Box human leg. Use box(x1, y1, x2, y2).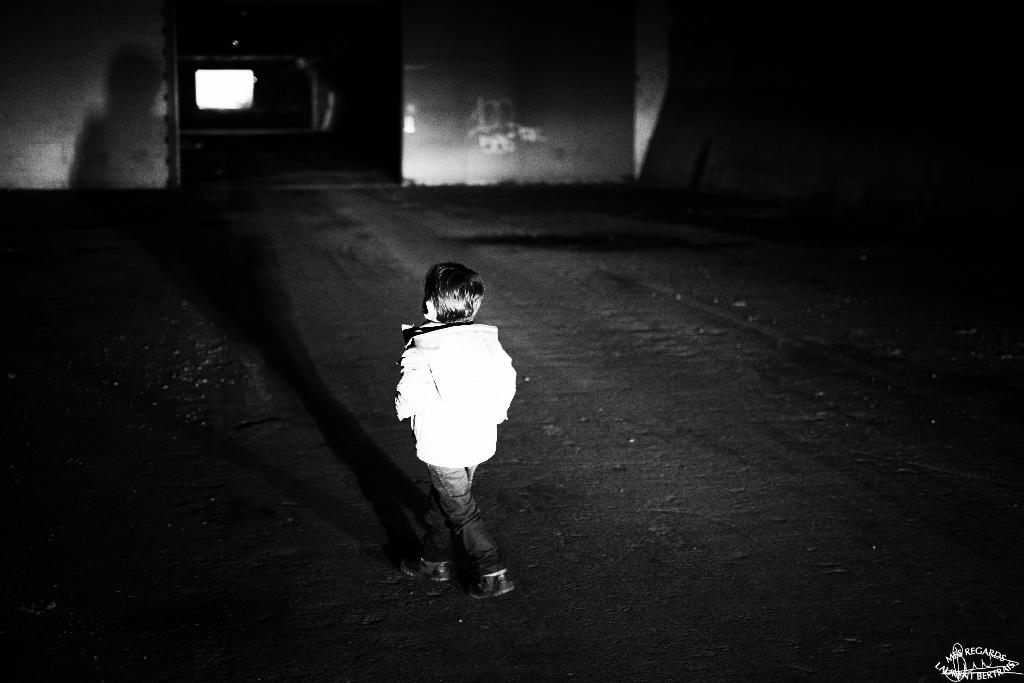
box(404, 463, 477, 582).
